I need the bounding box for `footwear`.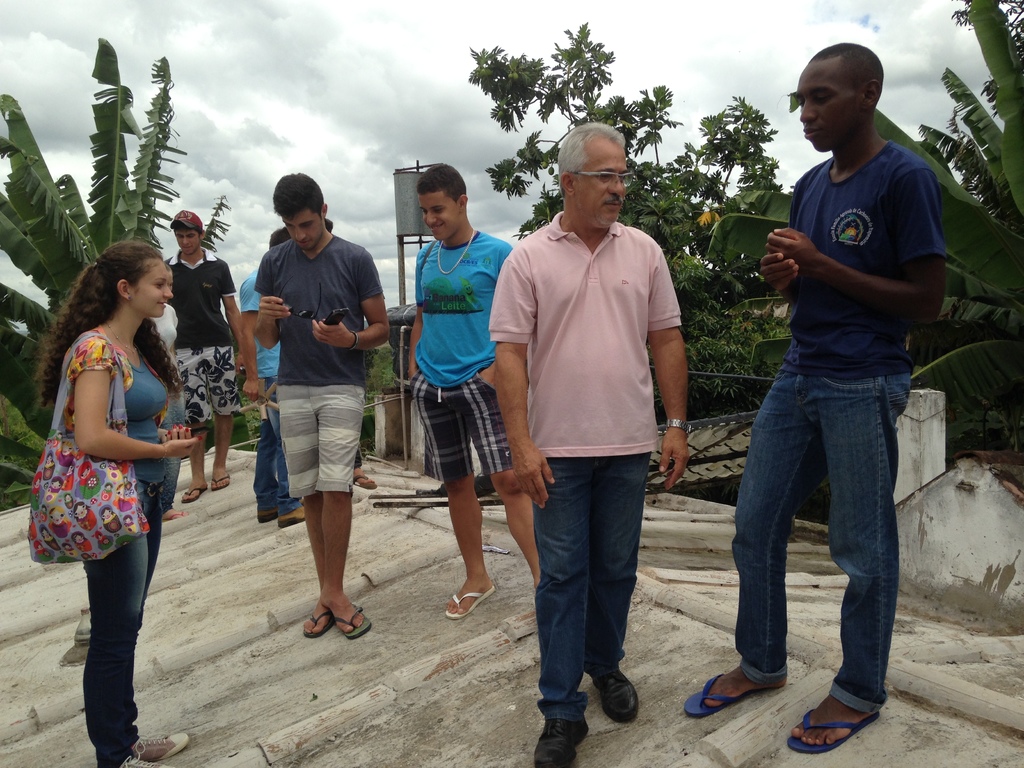
Here it is: bbox=[360, 474, 381, 493].
